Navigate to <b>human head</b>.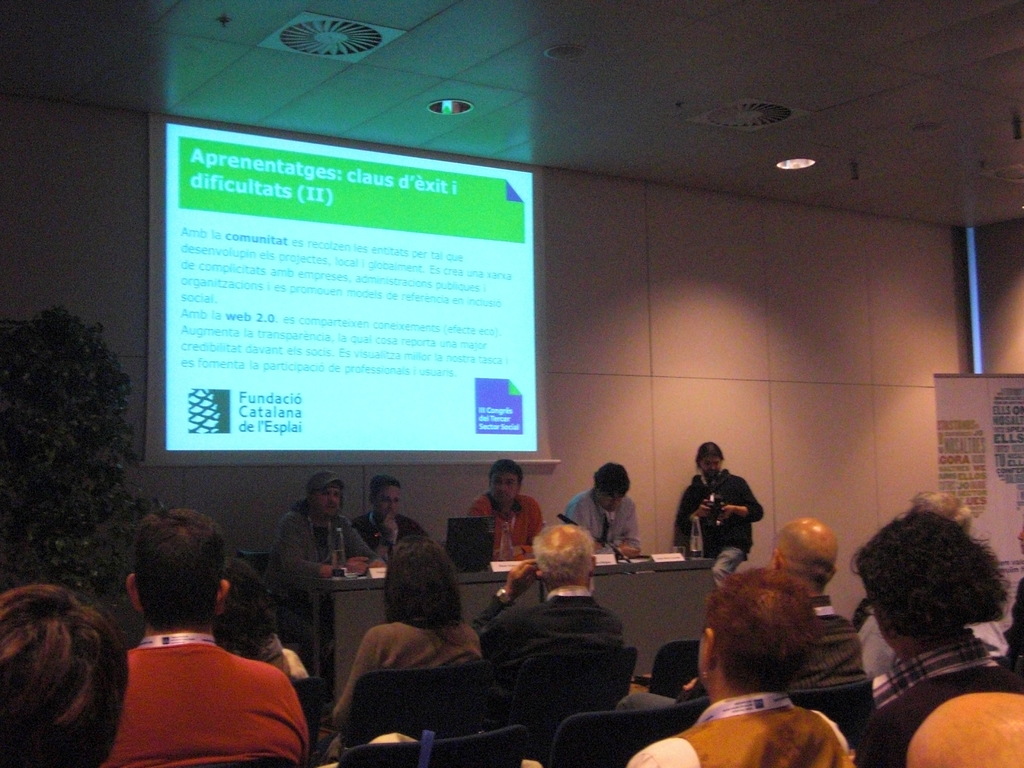
Navigation target: bbox=(696, 442, 723, 481).
